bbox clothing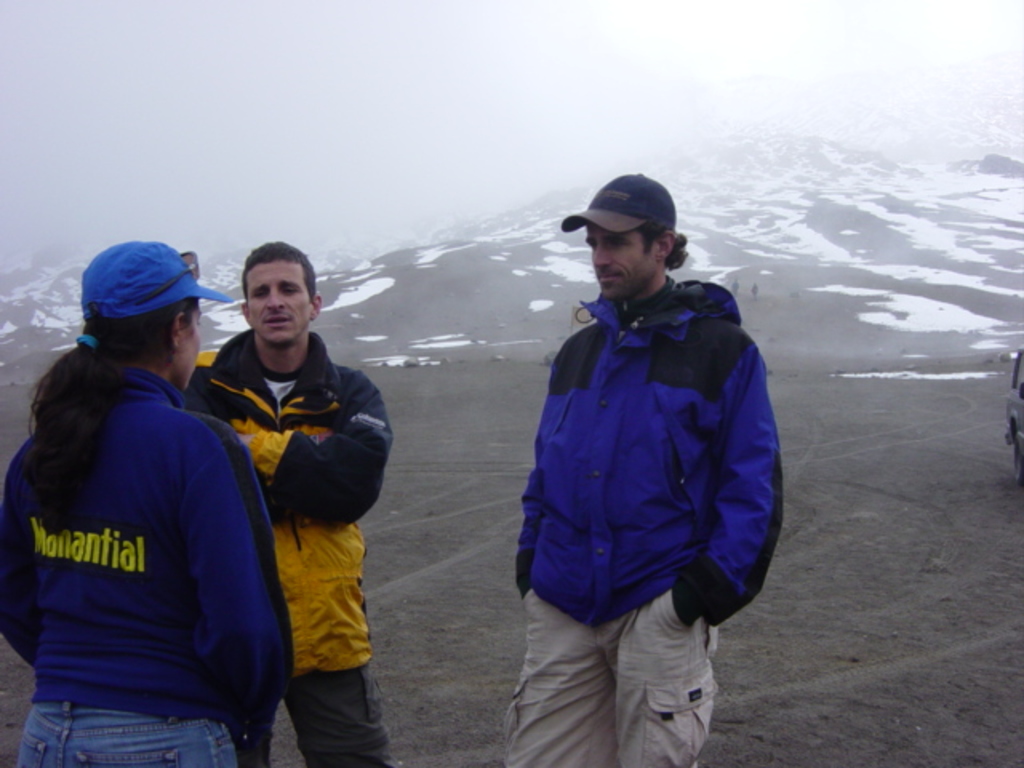
rect(510, 256, 781, 766)
